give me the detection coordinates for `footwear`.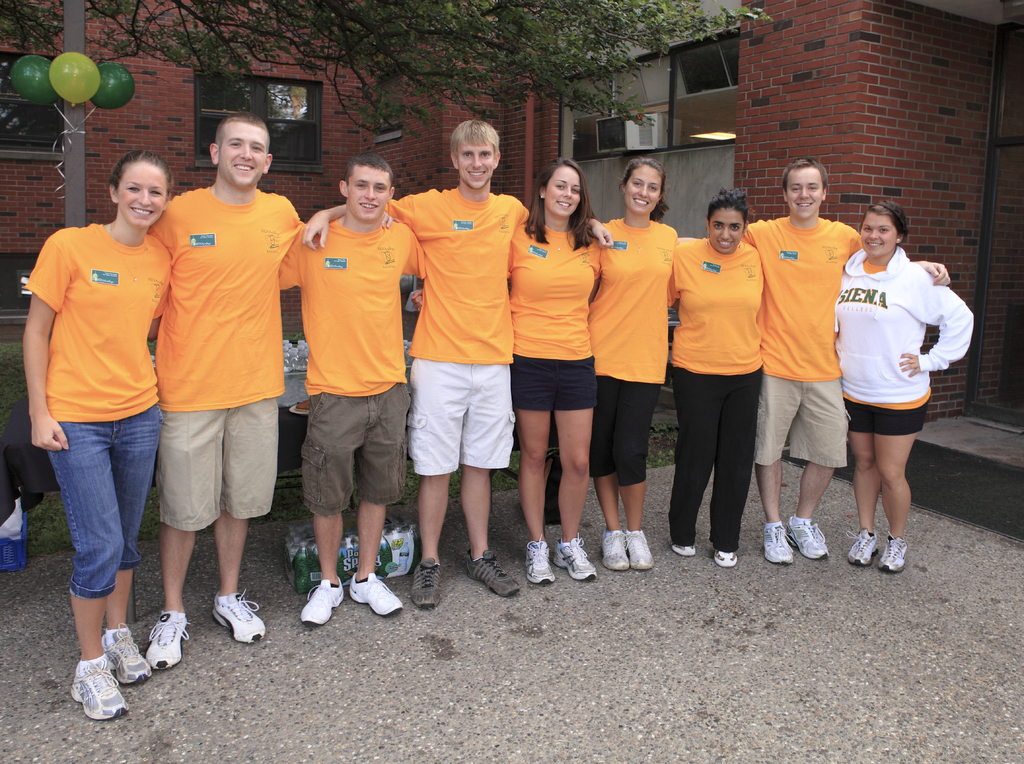
<bbox>625, 530, 655, 571</bbox>.
